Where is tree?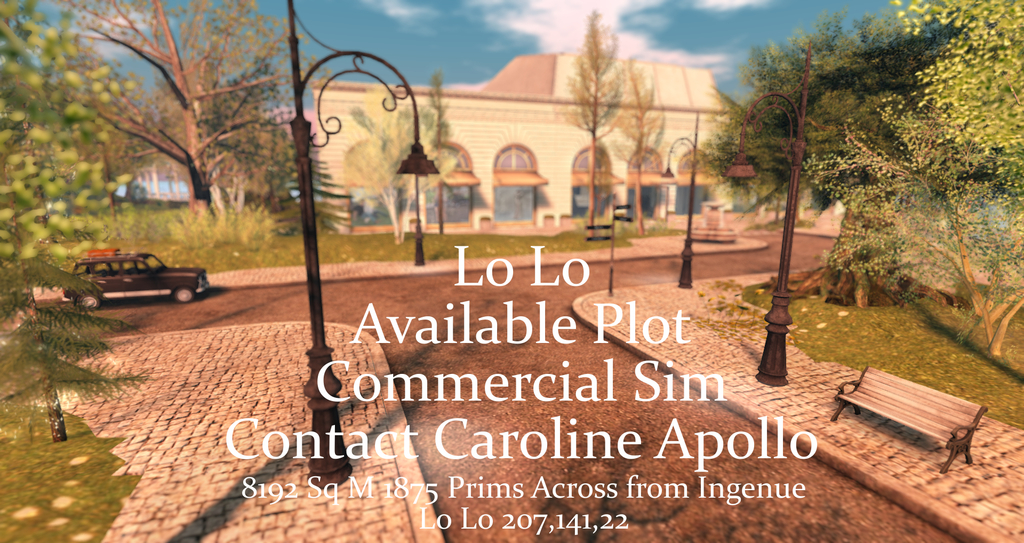
BBox(803, 0, 1021, 355).
